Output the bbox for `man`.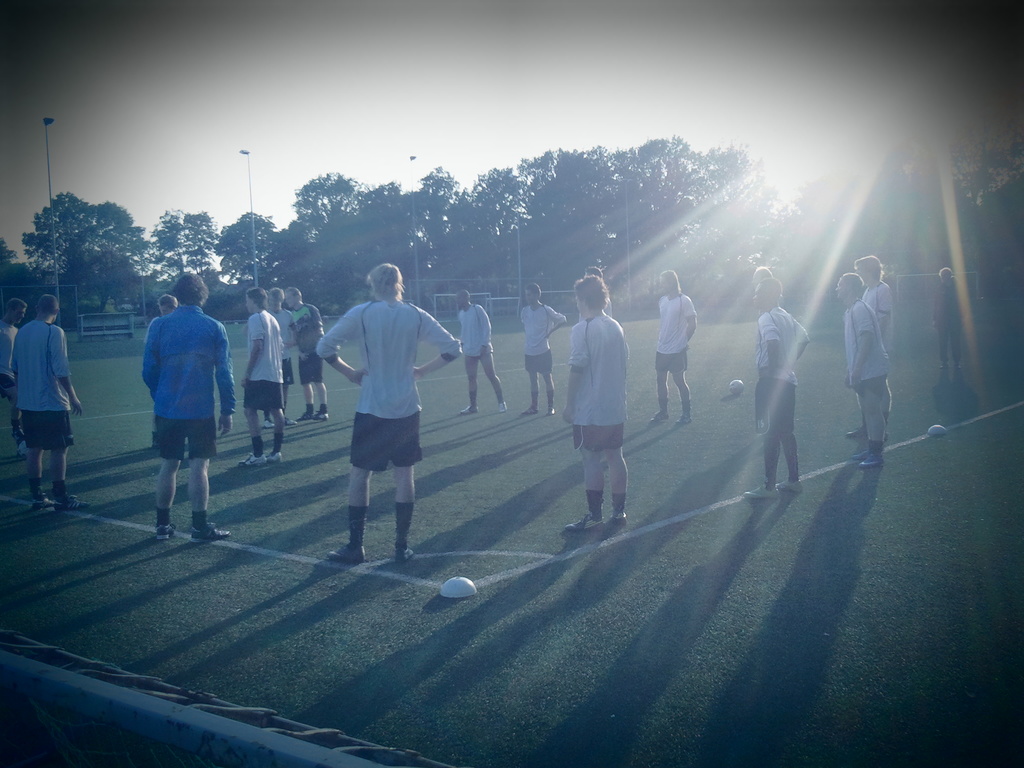
box=[648, 269, 692, 427].
